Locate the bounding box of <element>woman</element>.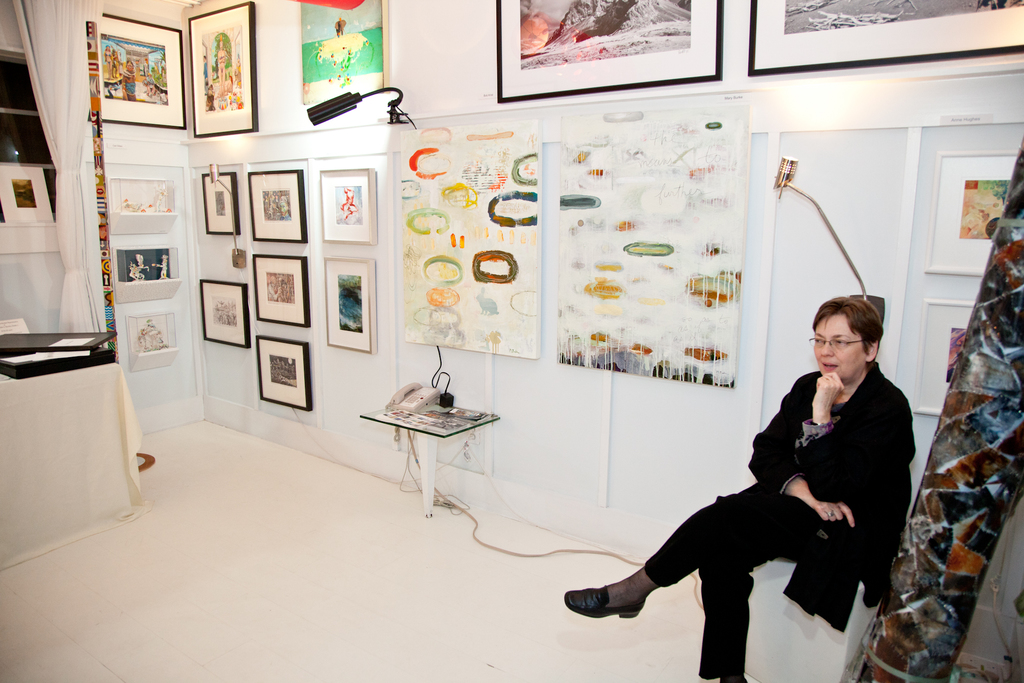
Bounding box: locate(641, 287, 898, 672).
